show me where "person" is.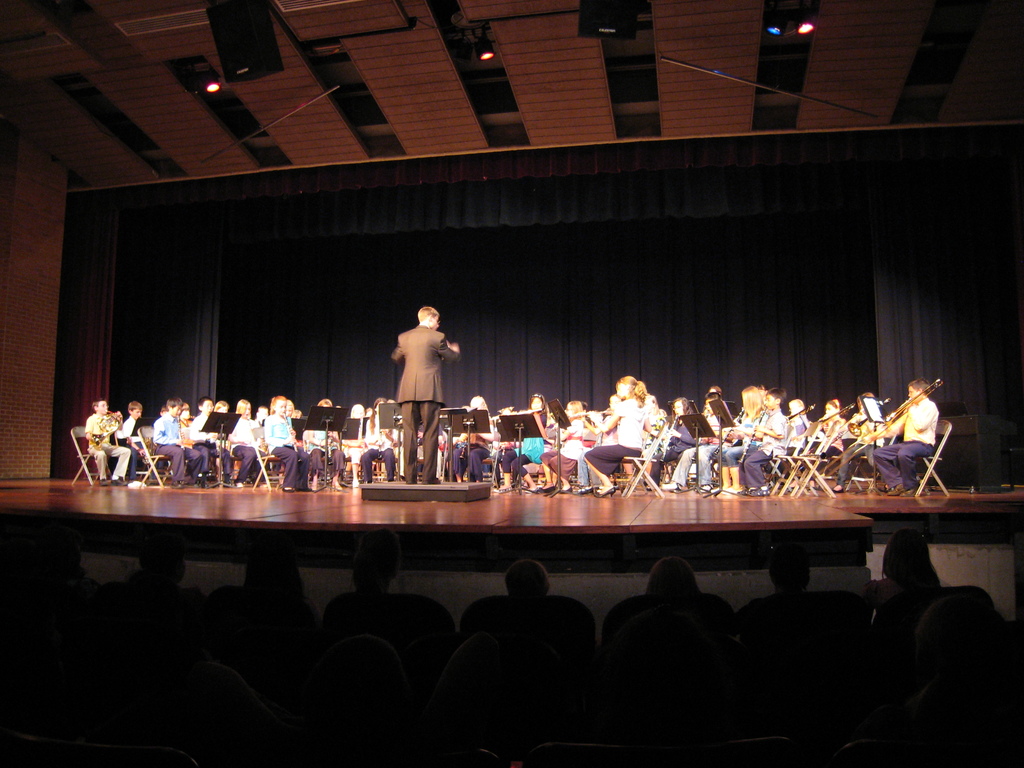
"person" is at <bbox>842, 392, 888, 479</bbox>.
